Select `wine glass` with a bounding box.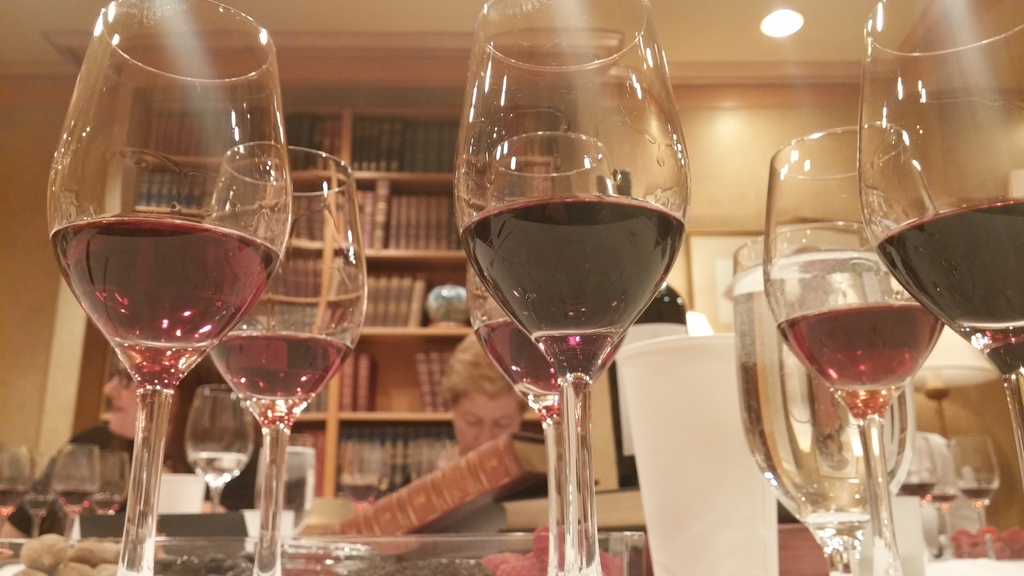
bbox=[209, 140, 366, 573].
